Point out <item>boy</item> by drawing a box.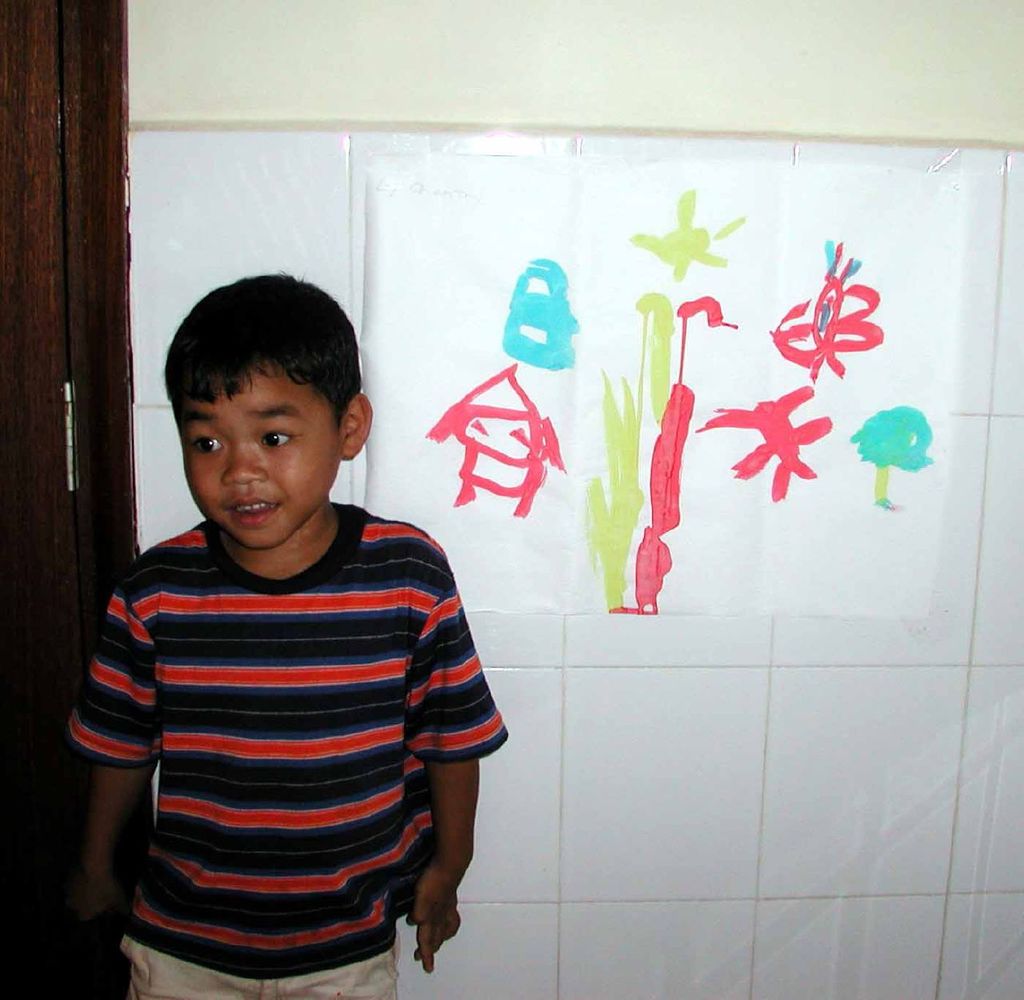
(x1=60, y1=254, x2=495, y2=999).
